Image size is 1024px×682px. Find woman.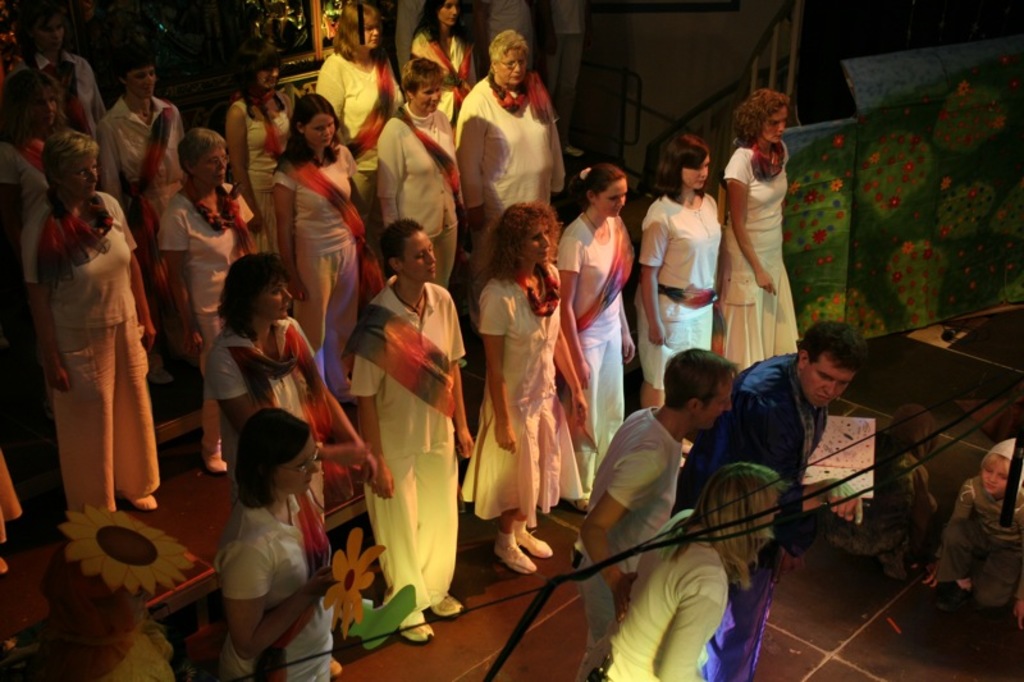
pyautogui.locateOnScreen(451, 29, 570, 262).
